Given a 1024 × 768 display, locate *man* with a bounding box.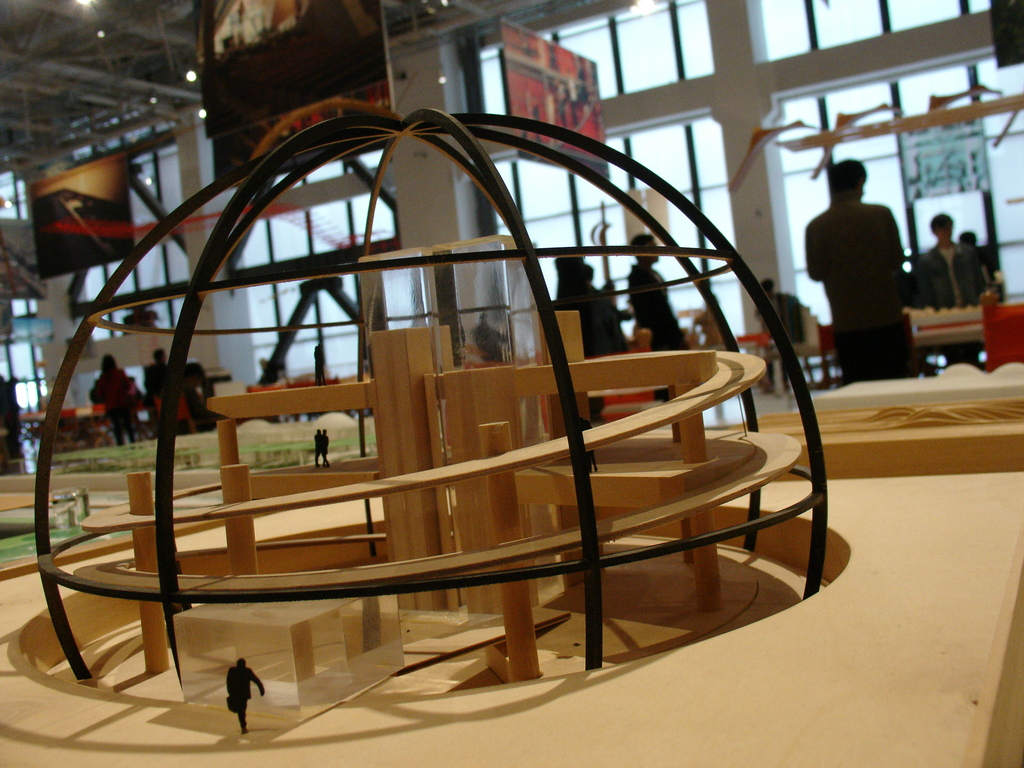
Located: rect(628, 232, 692, 354).
